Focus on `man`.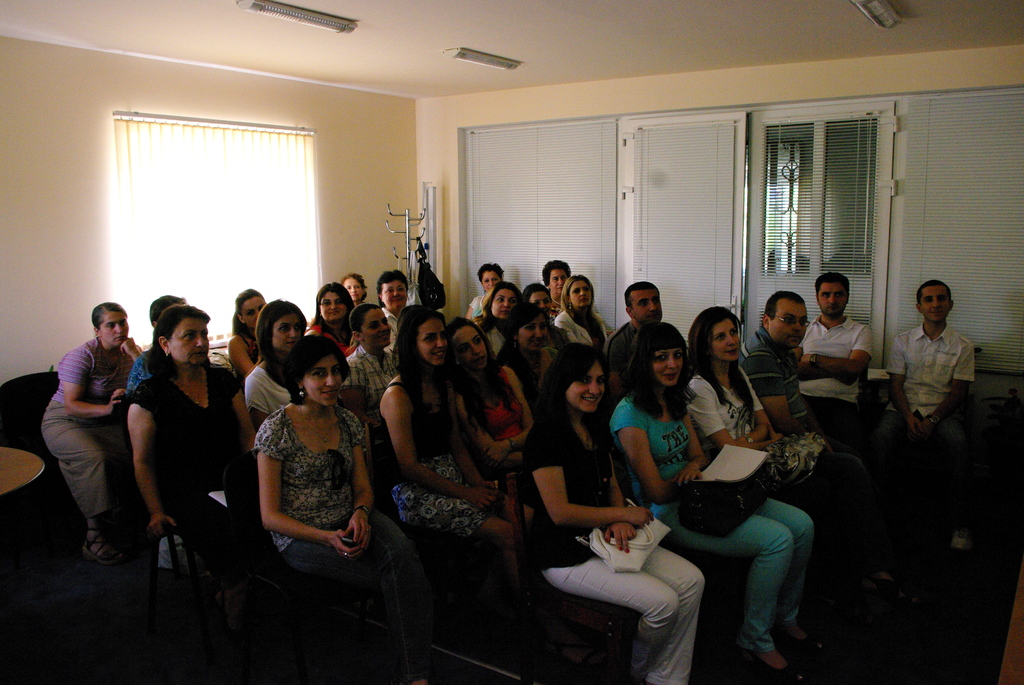
Focused at select_region(606, 281, 666, 369).
